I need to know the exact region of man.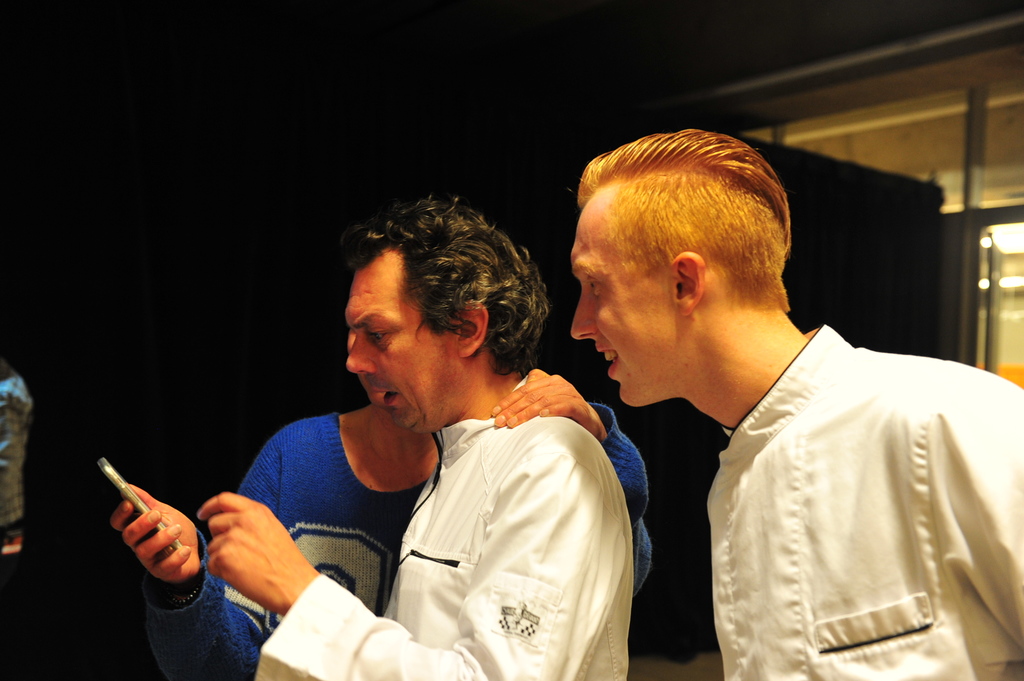
Region: 529/137/1002/671.
